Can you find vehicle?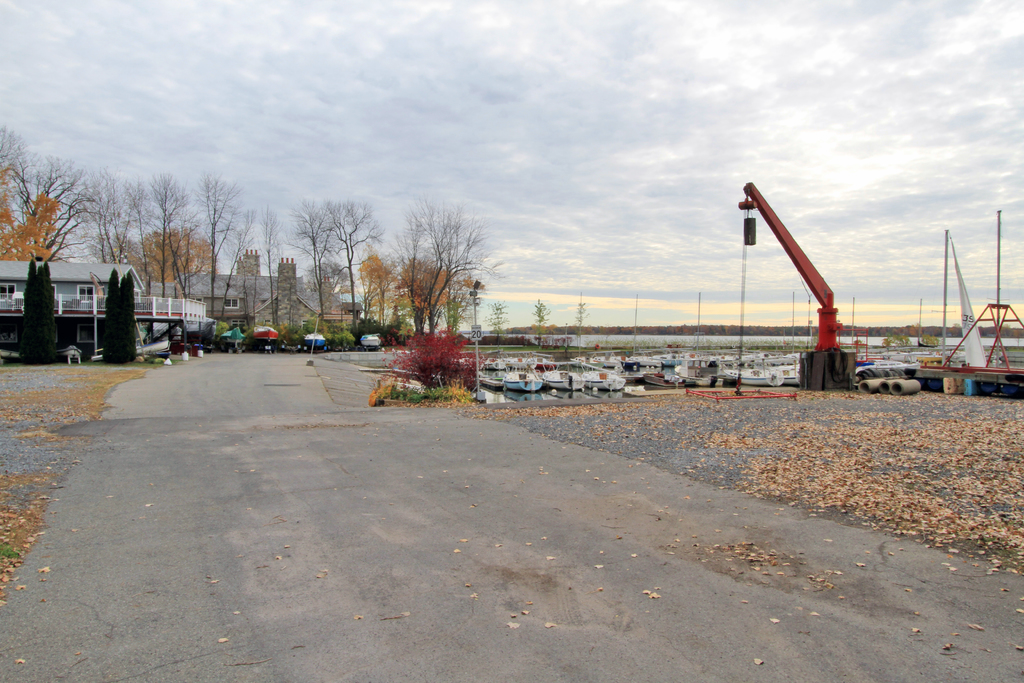
Yes, bounding box: box(358, 331, 383, 345).
